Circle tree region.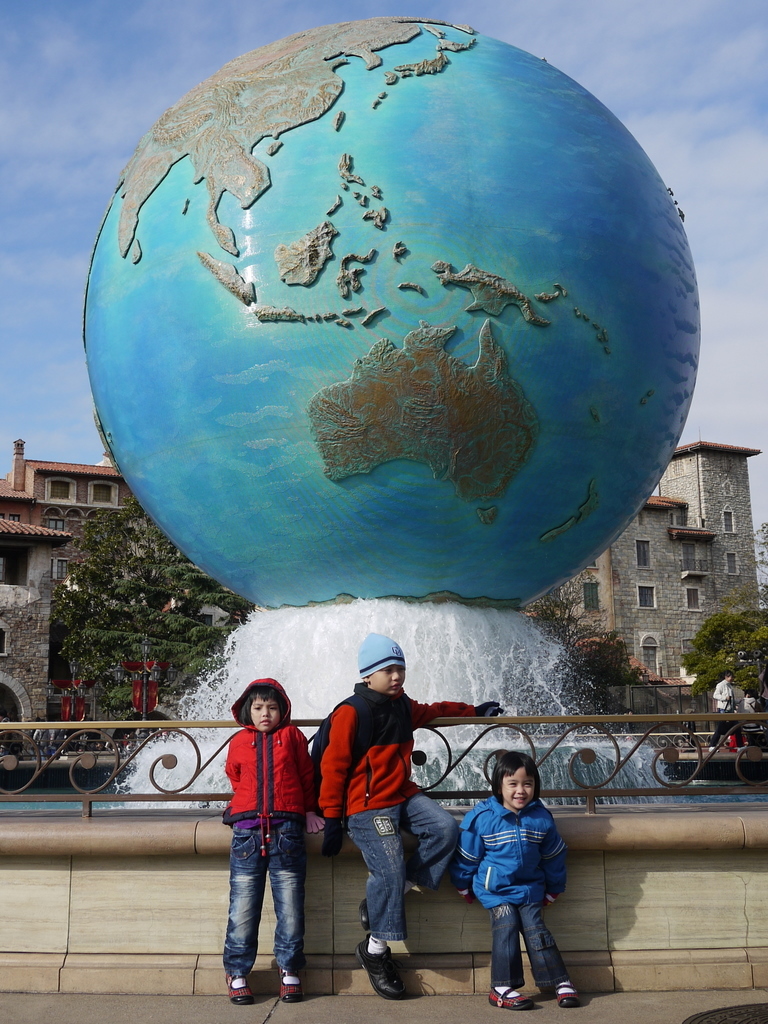
Region: x1=51, y1=490, x2=262, y2=724.
